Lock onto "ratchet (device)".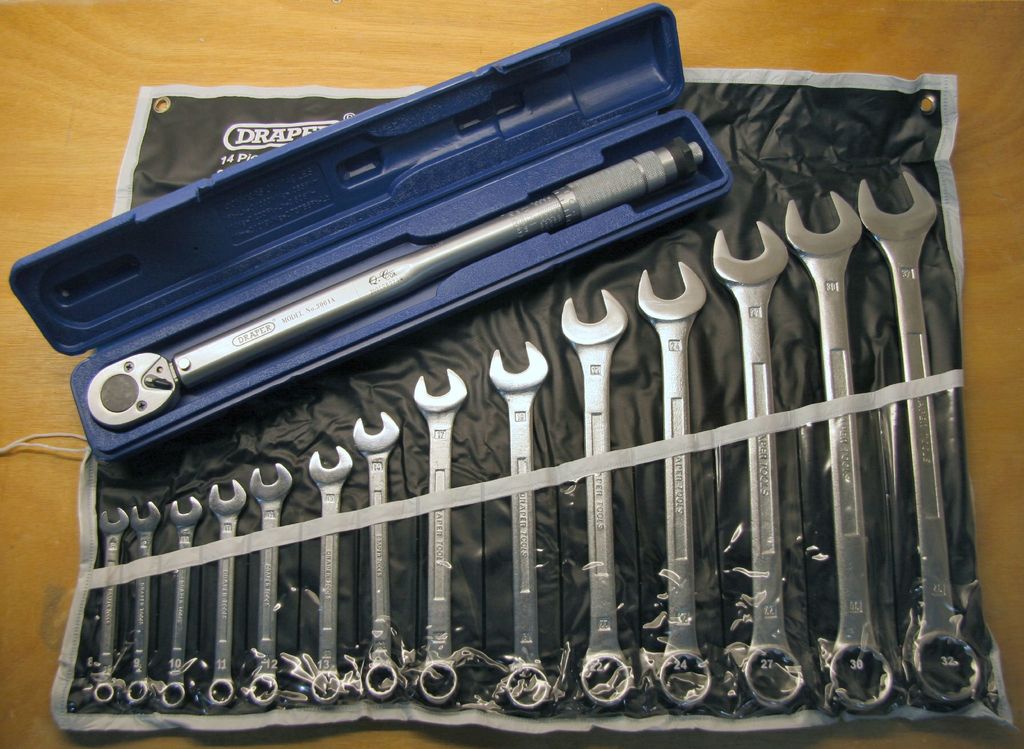
Locked: x1=306 y1=440 x2=347 y2=702.
